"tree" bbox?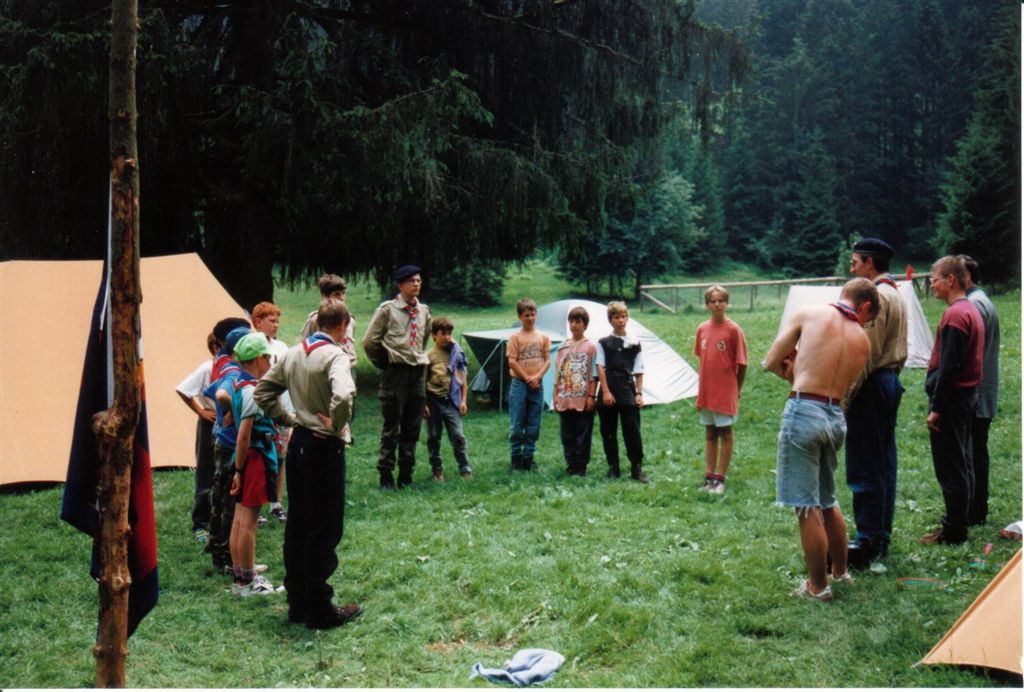
<region>923, 83, 1023, 283</region>
